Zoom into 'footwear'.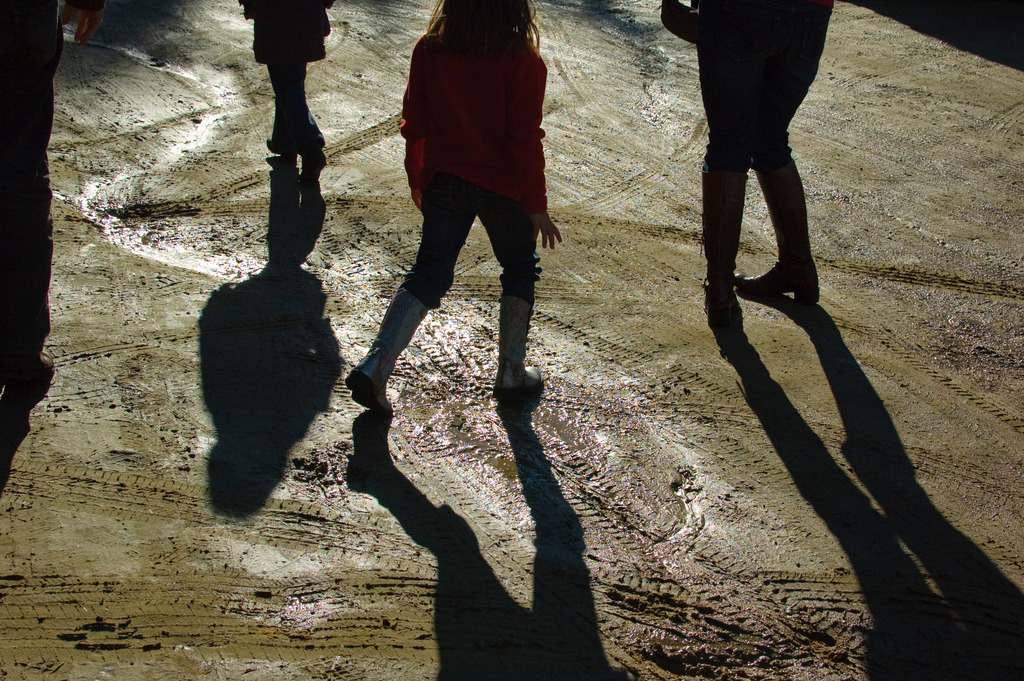
Zoom target: {"left": 497, "top": 281, "right": 545, "bottom": 413}.
